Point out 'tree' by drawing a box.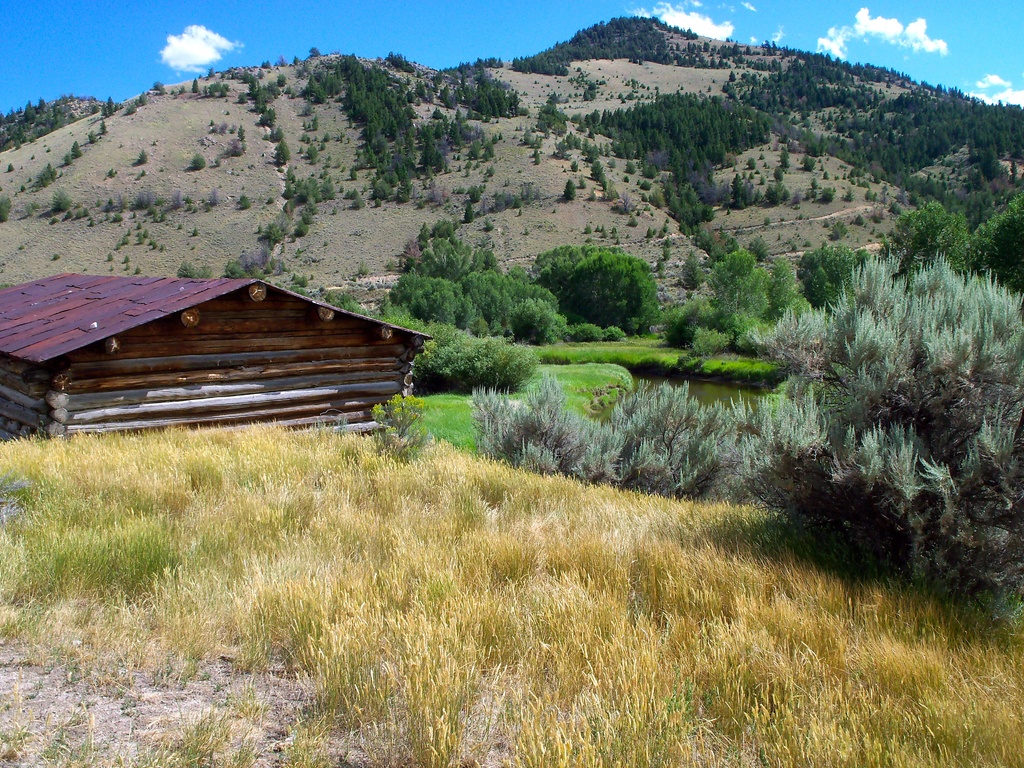
<region>645, 189, 669, 213</region>.
